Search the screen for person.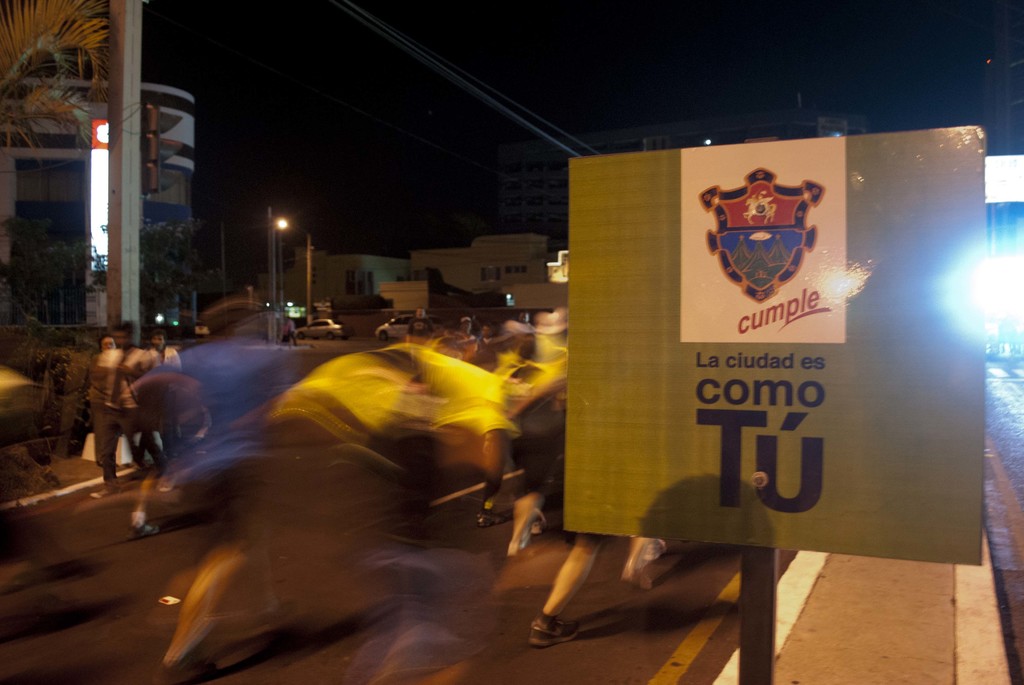
Found at detection(180, 313, 212, 362).
